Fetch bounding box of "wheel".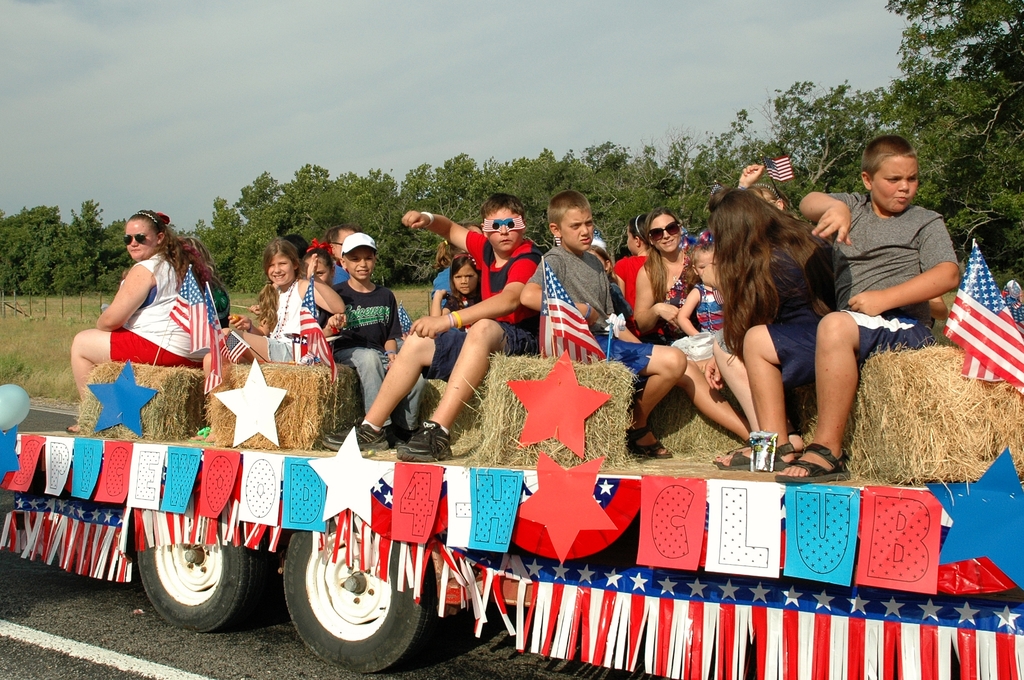
Bbox: 274:518:430:676.
